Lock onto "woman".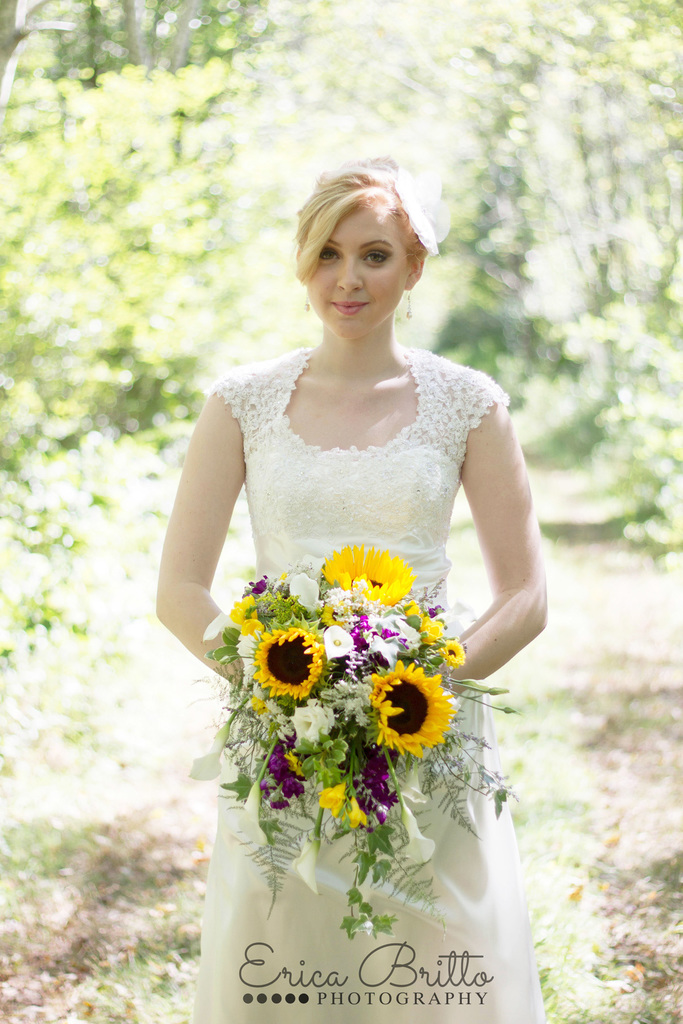
Locked: [x1=155, y1=154, x2=549, y2=1023].
